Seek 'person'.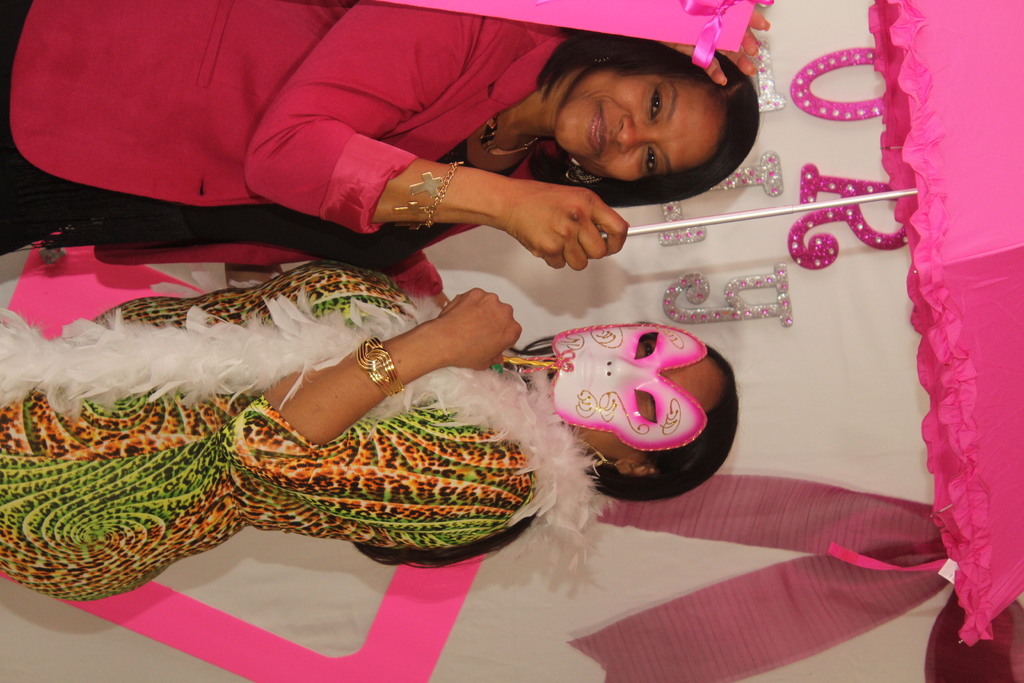
bbox=[0, 234, 742, 605].
